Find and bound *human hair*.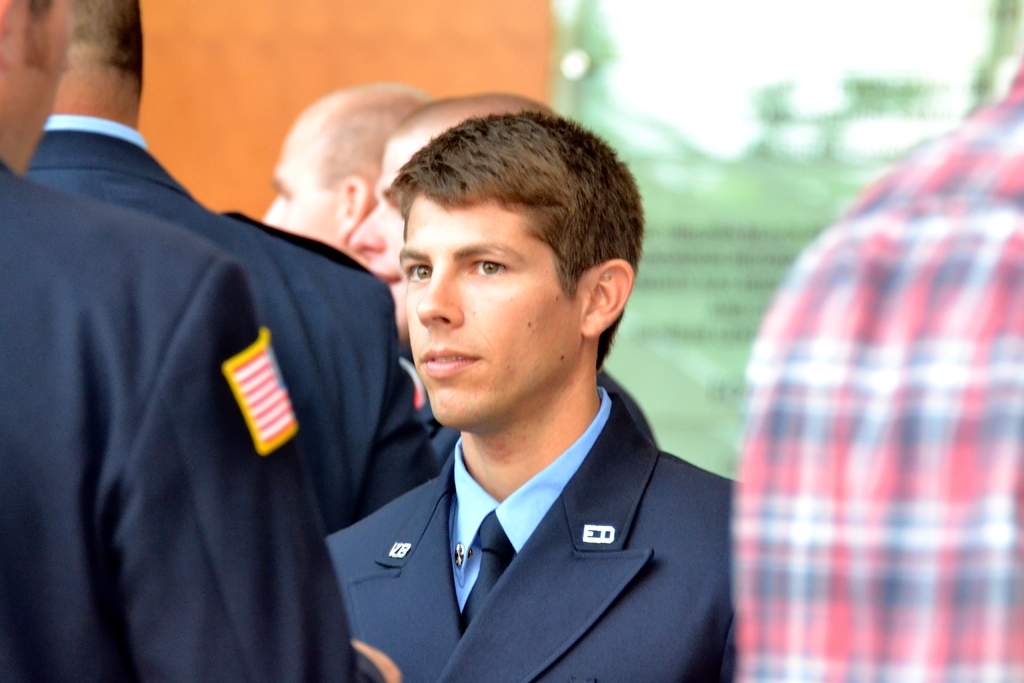
Bound: Rect(61, 0, 149, 96).
